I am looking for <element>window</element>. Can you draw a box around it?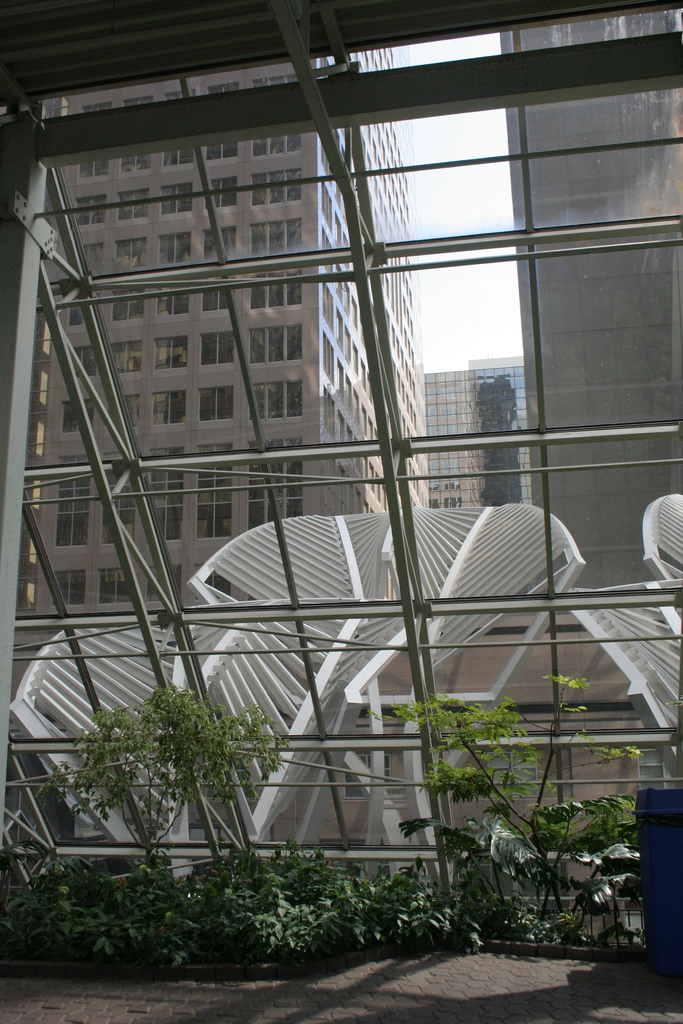
Sure, the bounding box is bbox=(115, 156, 152, 168).
